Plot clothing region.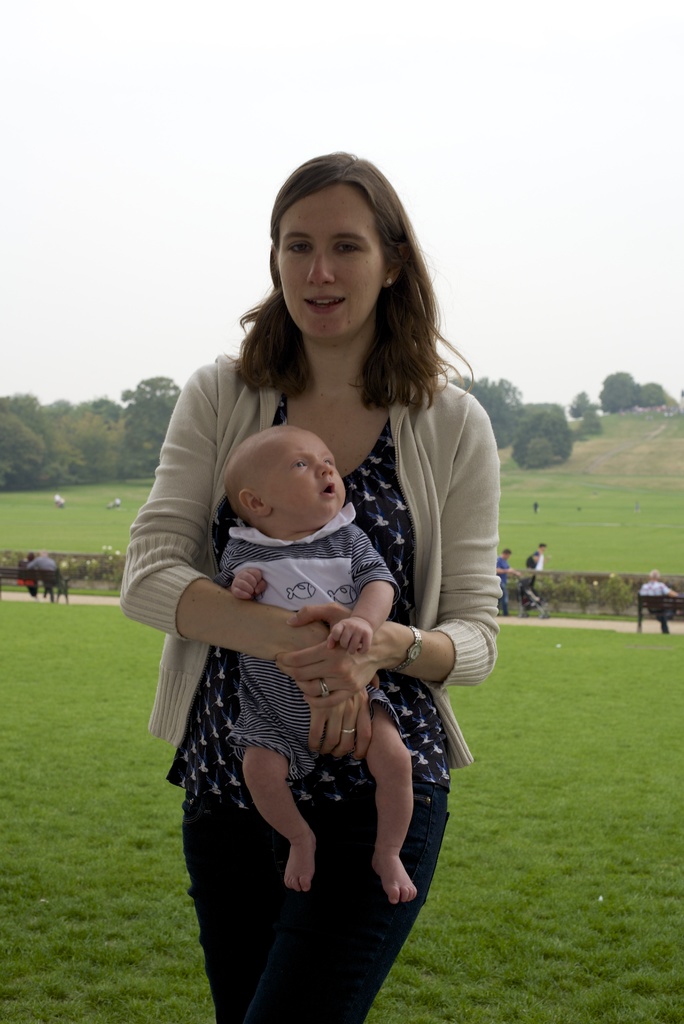
Plotted at pyautogui.locateOnScreen(237, 507, 400, 787).
